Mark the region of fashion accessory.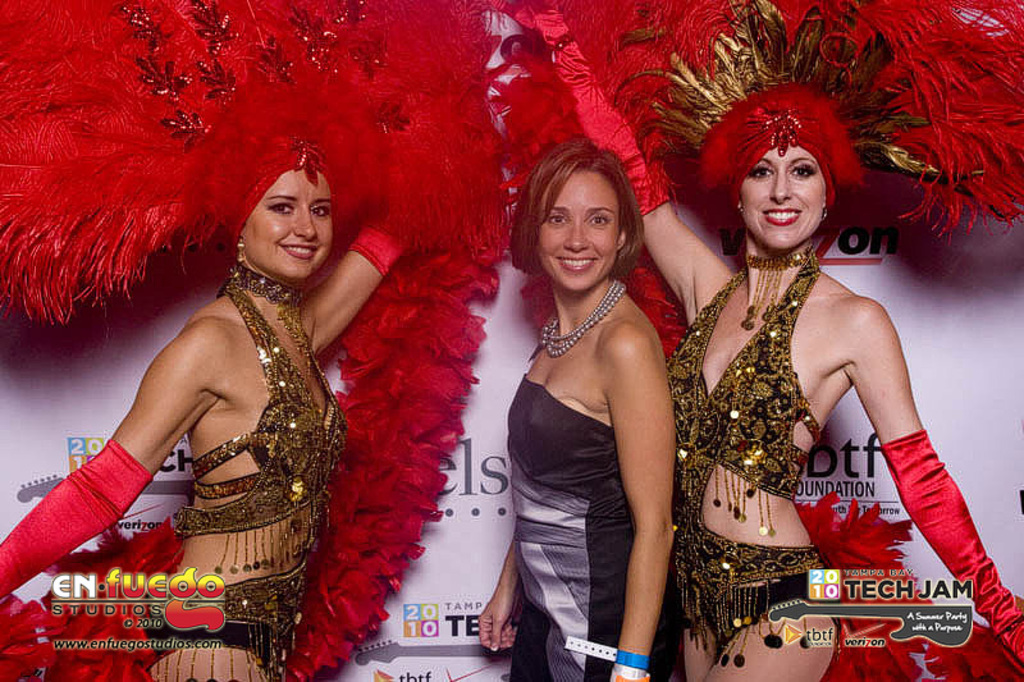
Region: bbox=[246, 283, 312, 379].
